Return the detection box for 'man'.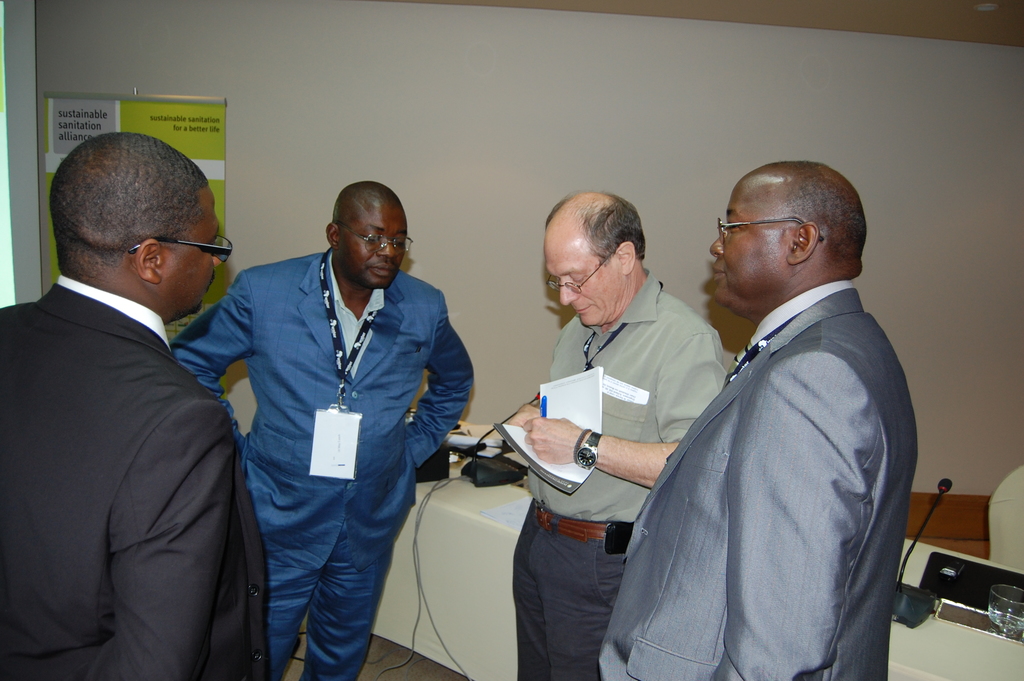
box=[164, 180, 479, 680].
